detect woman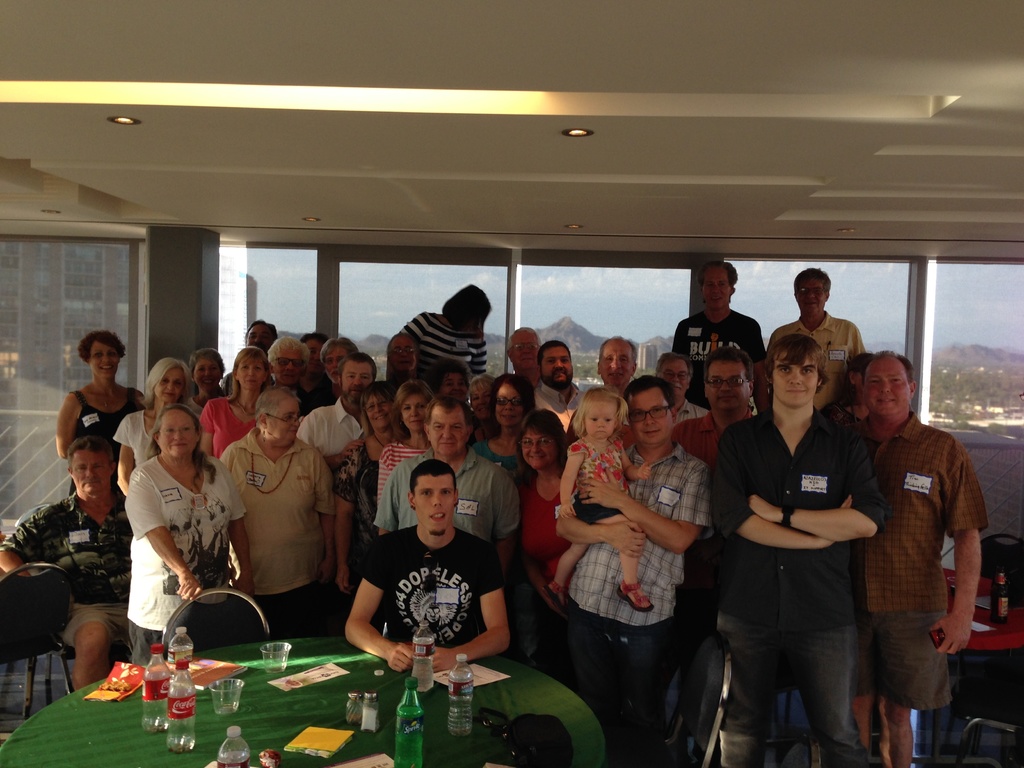
(201, 348, 271, 455)
